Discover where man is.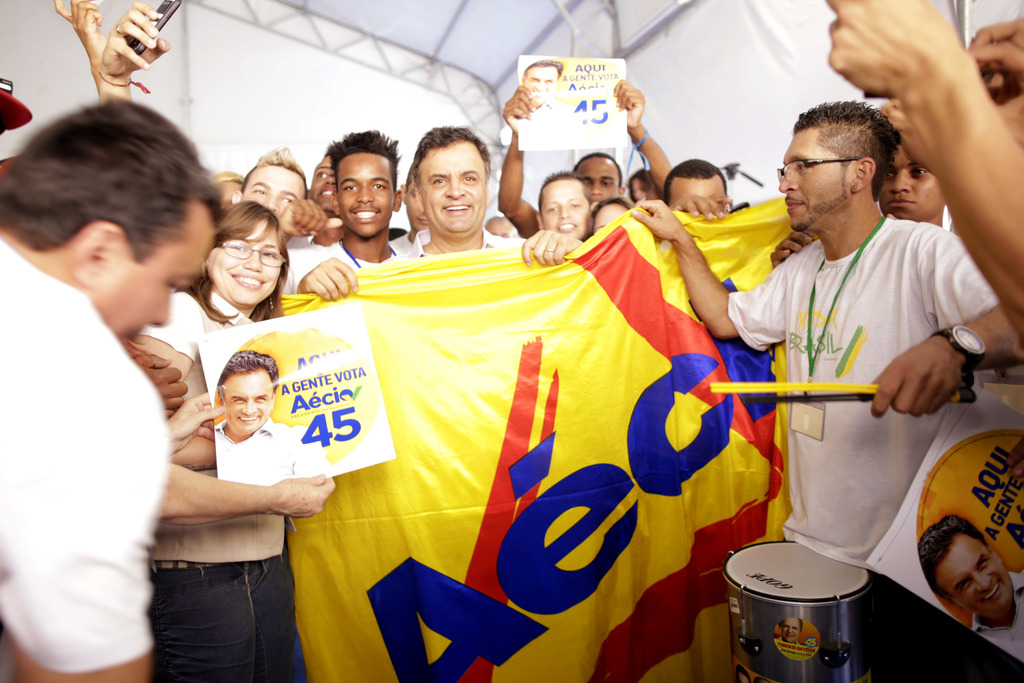
Discovered at (left=519, top=65, right=572, bottom=141).
